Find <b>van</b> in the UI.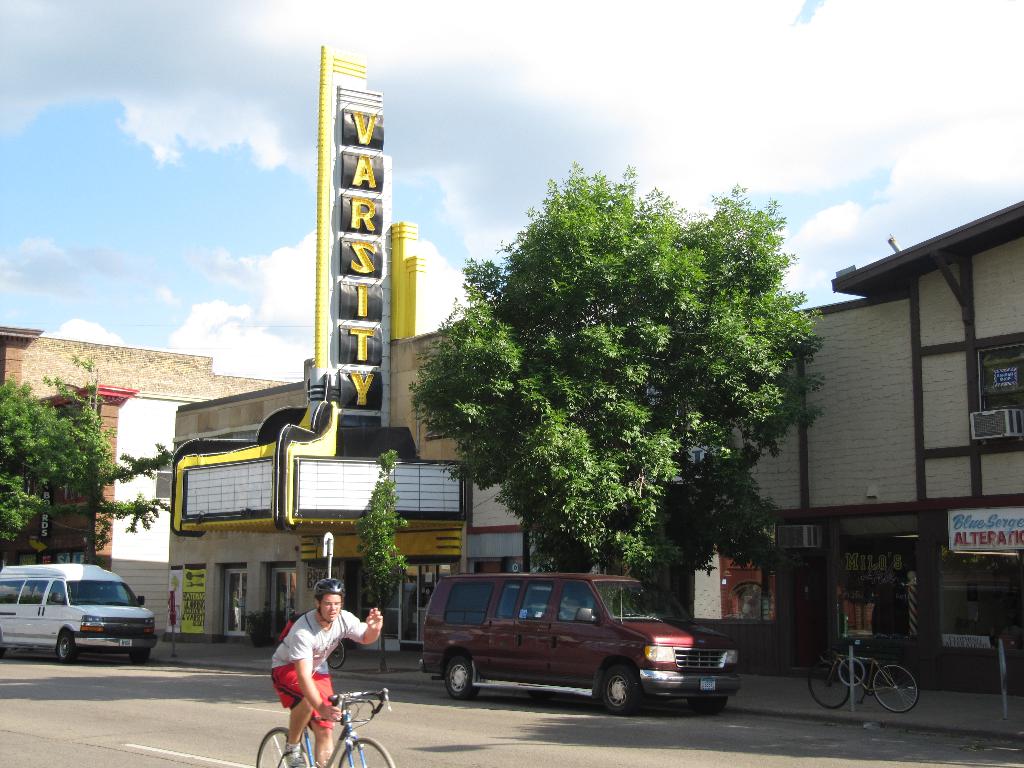
UI element at <region>417, 560, 742, 715</region>.
